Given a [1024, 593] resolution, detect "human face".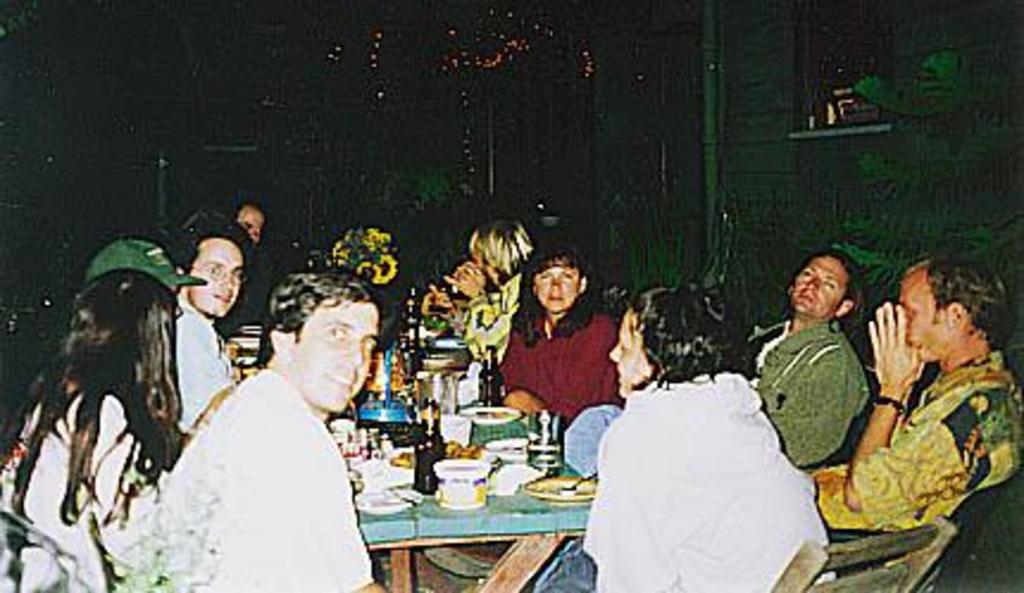
<bbox>295, 307, 379, 410</bbox>.
